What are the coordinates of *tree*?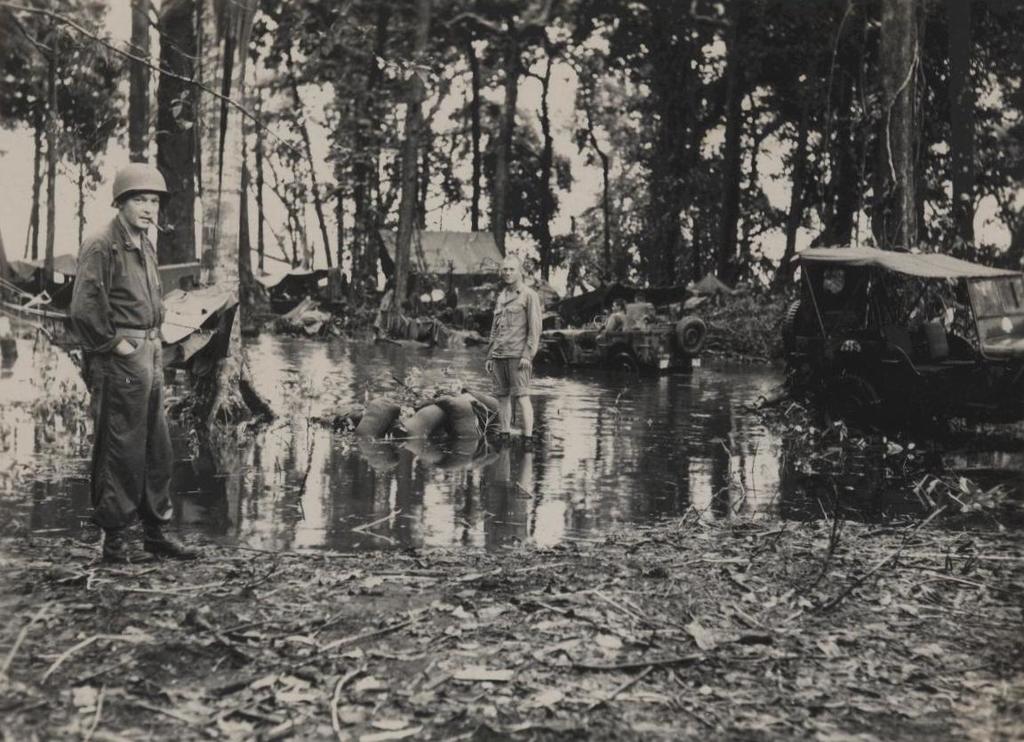
bbox(434, 0, 593, 263).
